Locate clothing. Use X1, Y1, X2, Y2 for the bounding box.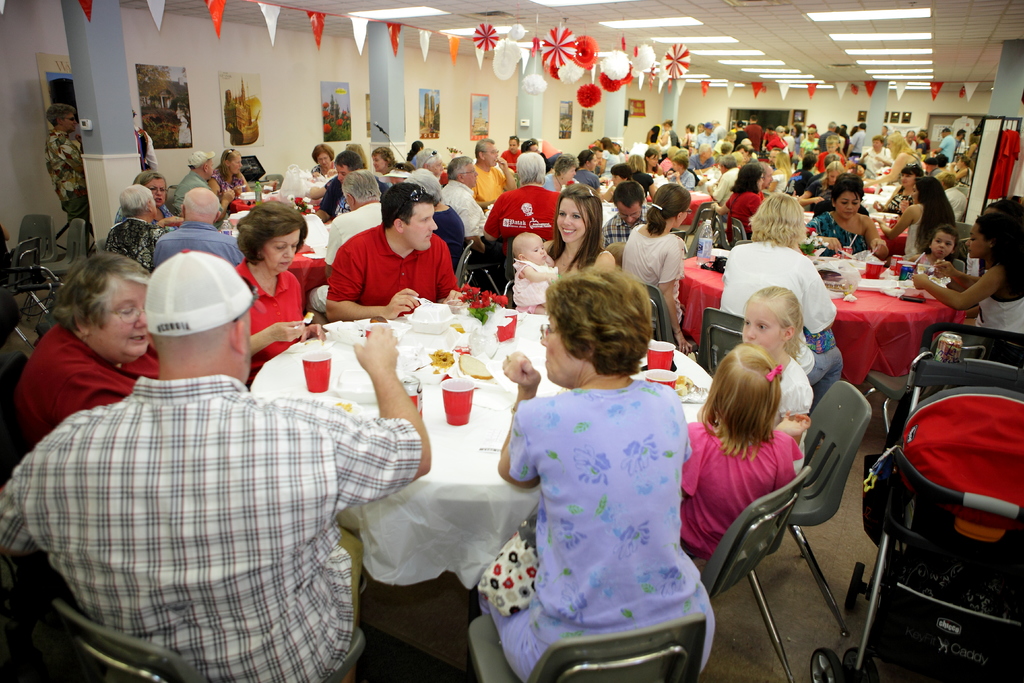
977, 285, 1019, 335.
